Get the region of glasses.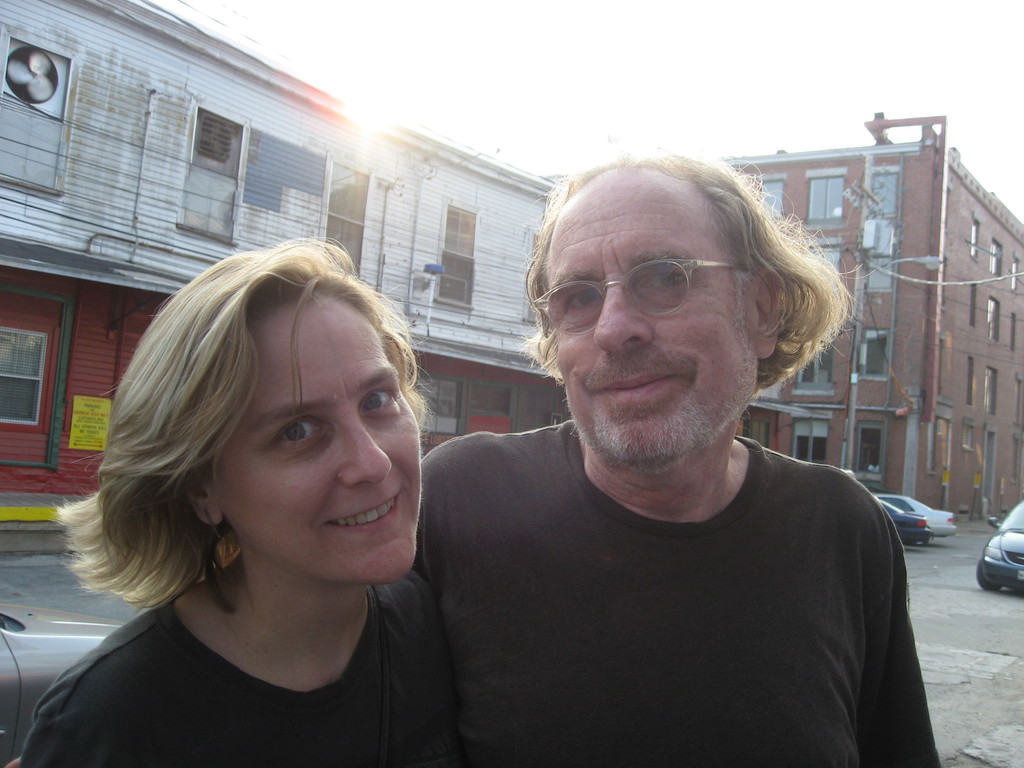
525,252,748,339.
